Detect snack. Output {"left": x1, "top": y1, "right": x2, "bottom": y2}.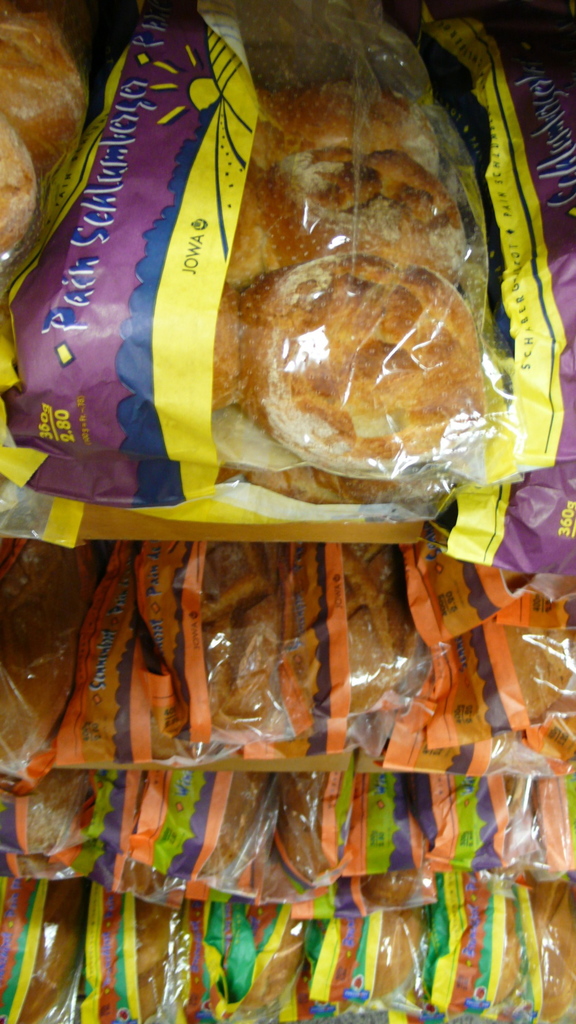
{"left": 236, "top": 243, "right": 481, "bottom": 480}.
